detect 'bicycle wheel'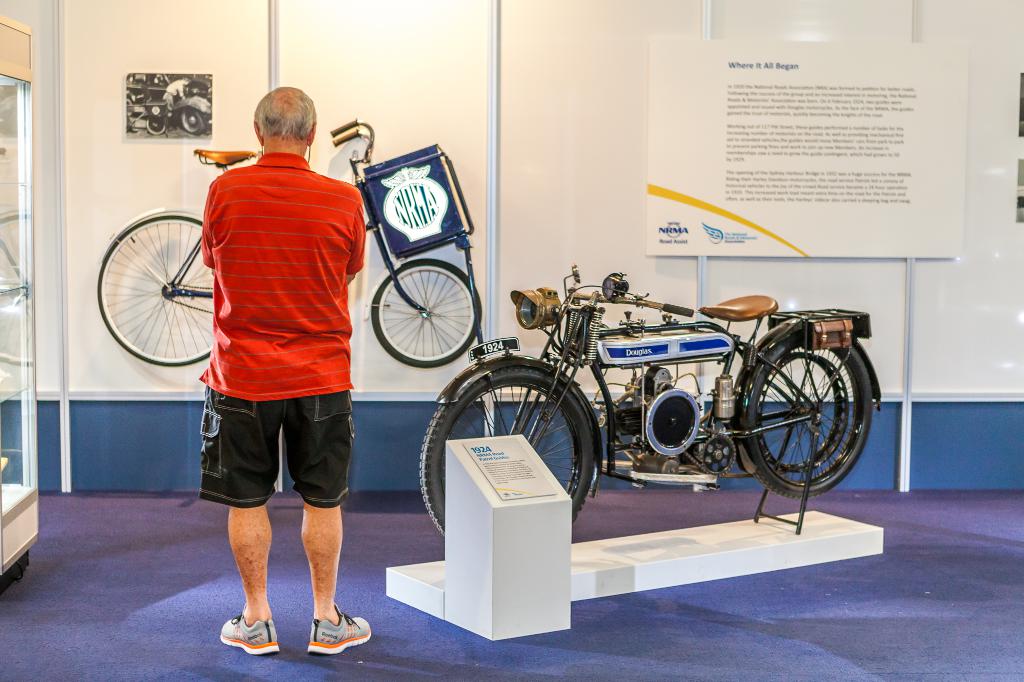
Rect(93, 206, 214, 376)
